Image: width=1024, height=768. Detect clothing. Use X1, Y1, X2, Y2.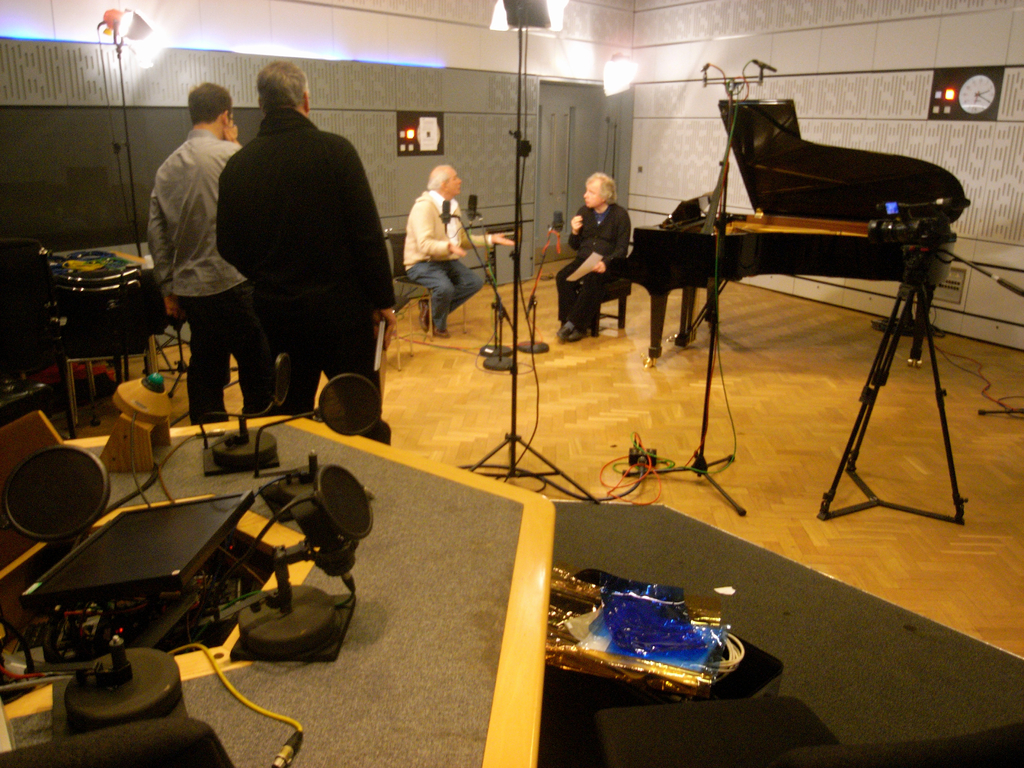
403, 188, 497, 324.
